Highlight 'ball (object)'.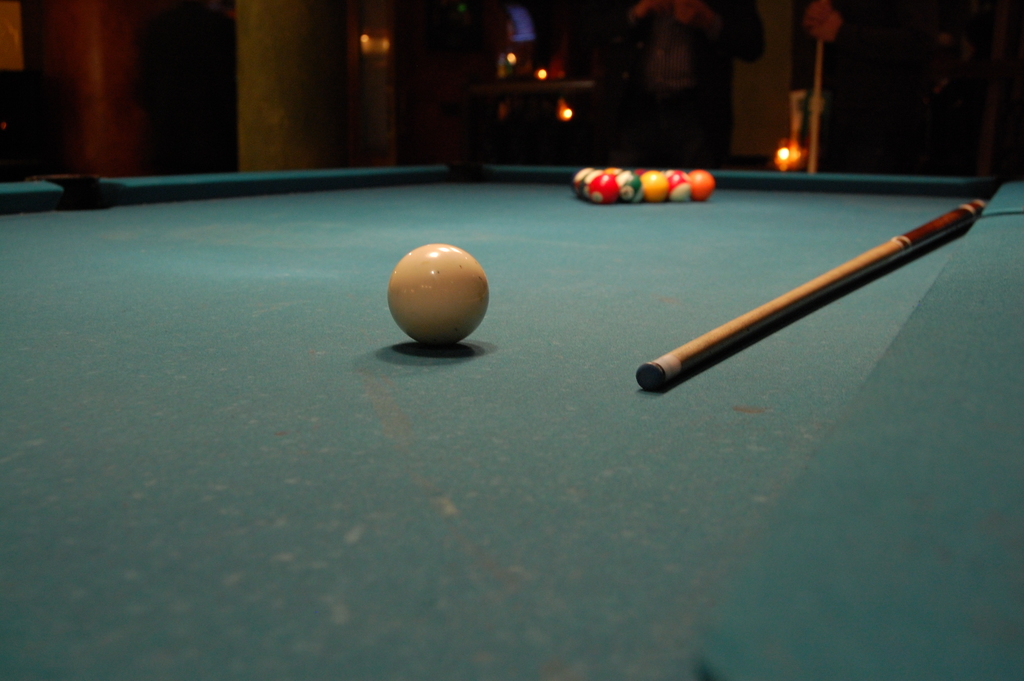
Highlighted region: bbox=[384, 240, 495, 353].
